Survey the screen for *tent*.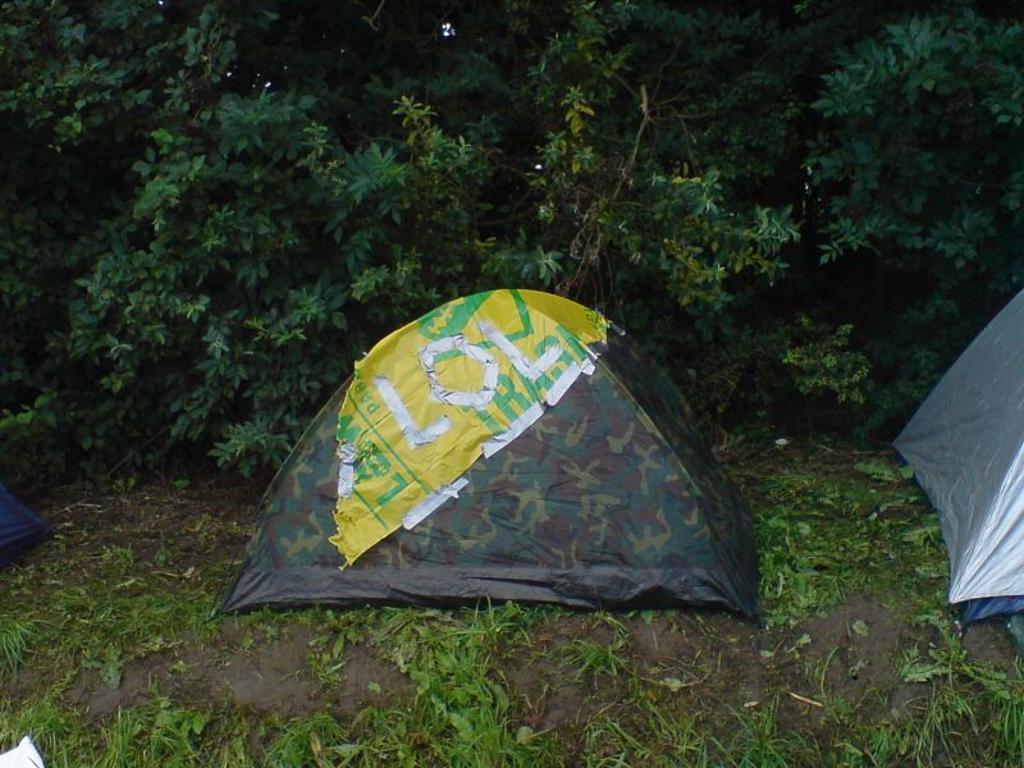
Survey found: l=218, t=287, r=764, b=626.
